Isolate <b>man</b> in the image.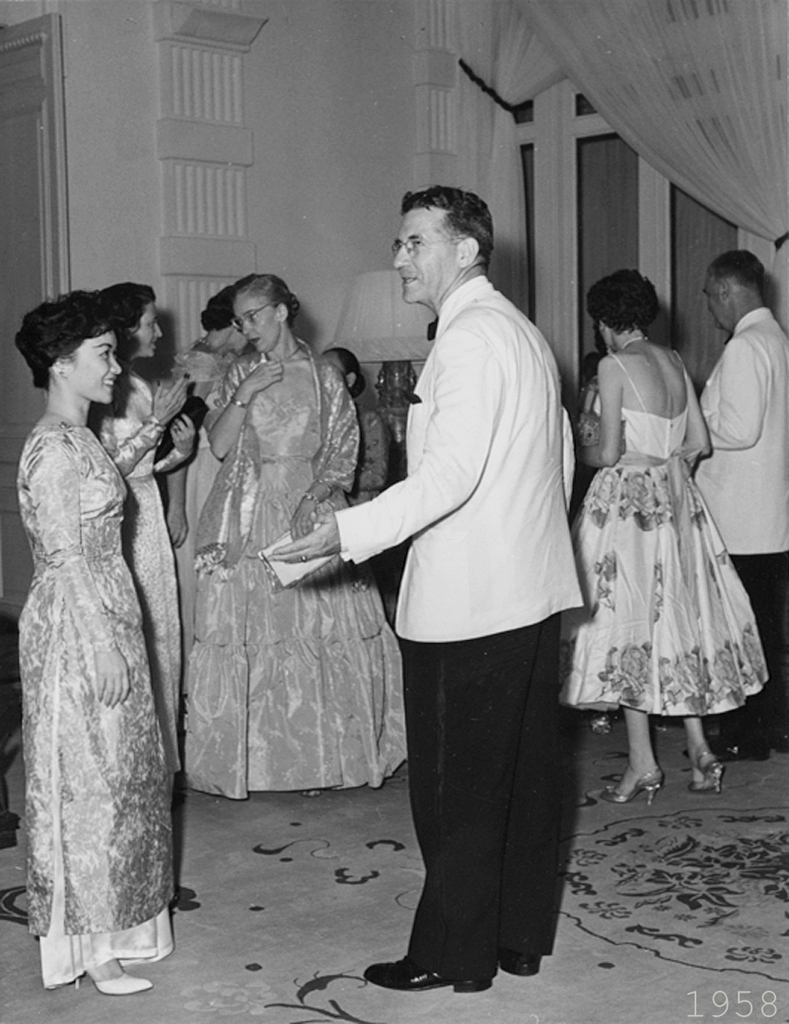
Isolated region: (left=331, top=184, right=597, bottom=998).
